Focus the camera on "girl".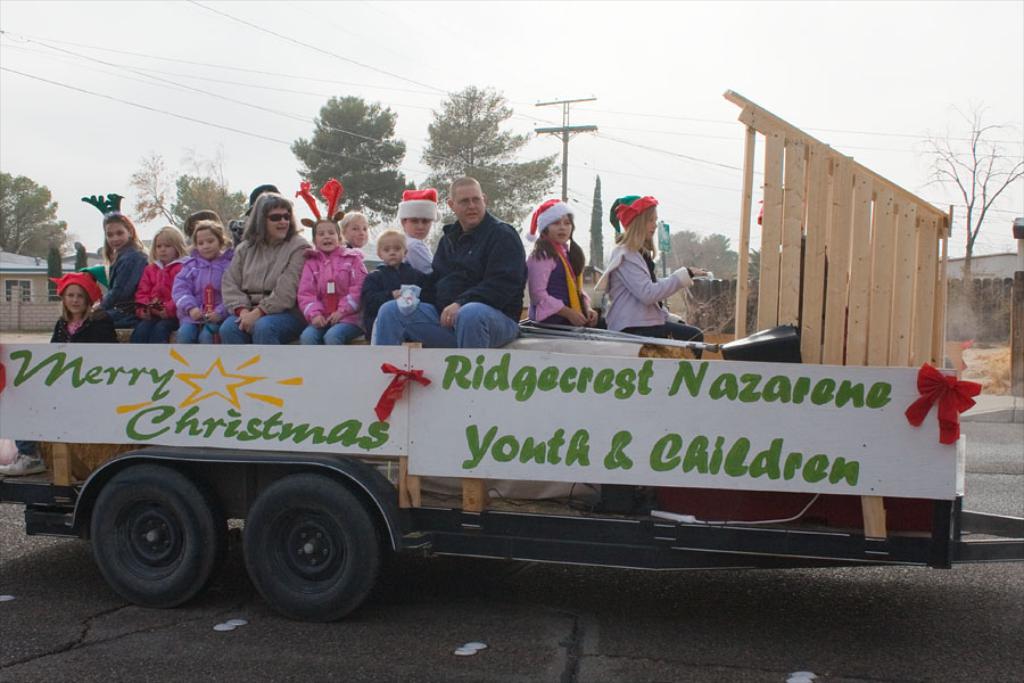
Focus region: select_region(525, 207, 601, 324).
